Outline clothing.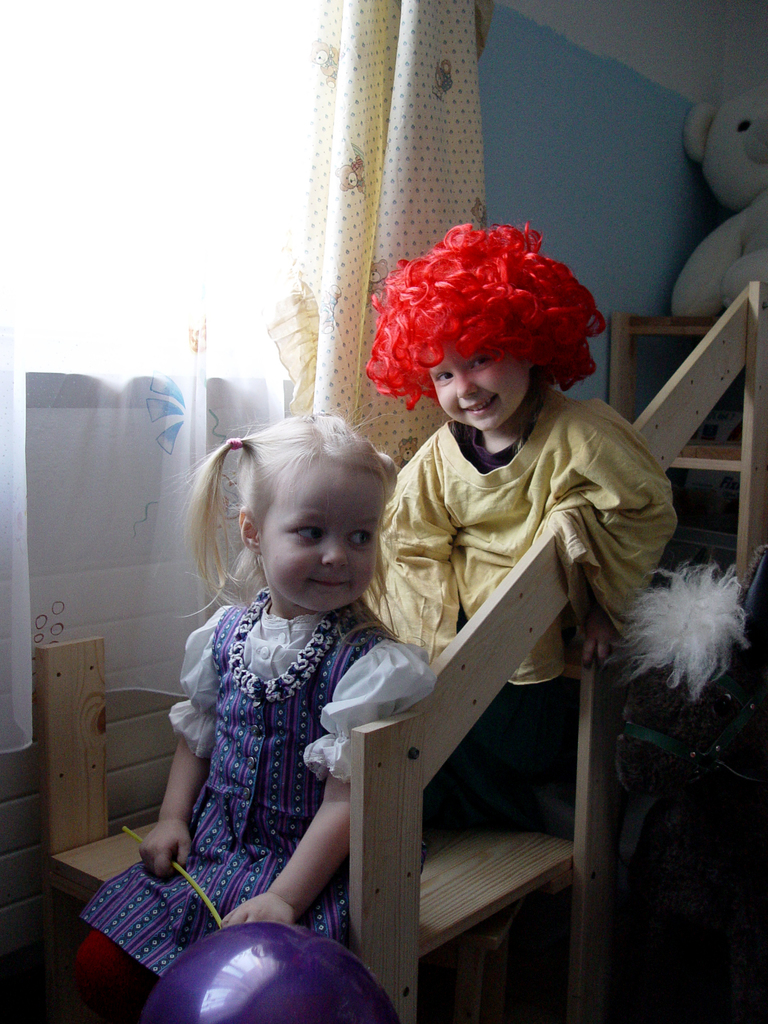
Outline: (x1=372, y1=380, x2=675, y2=835).
